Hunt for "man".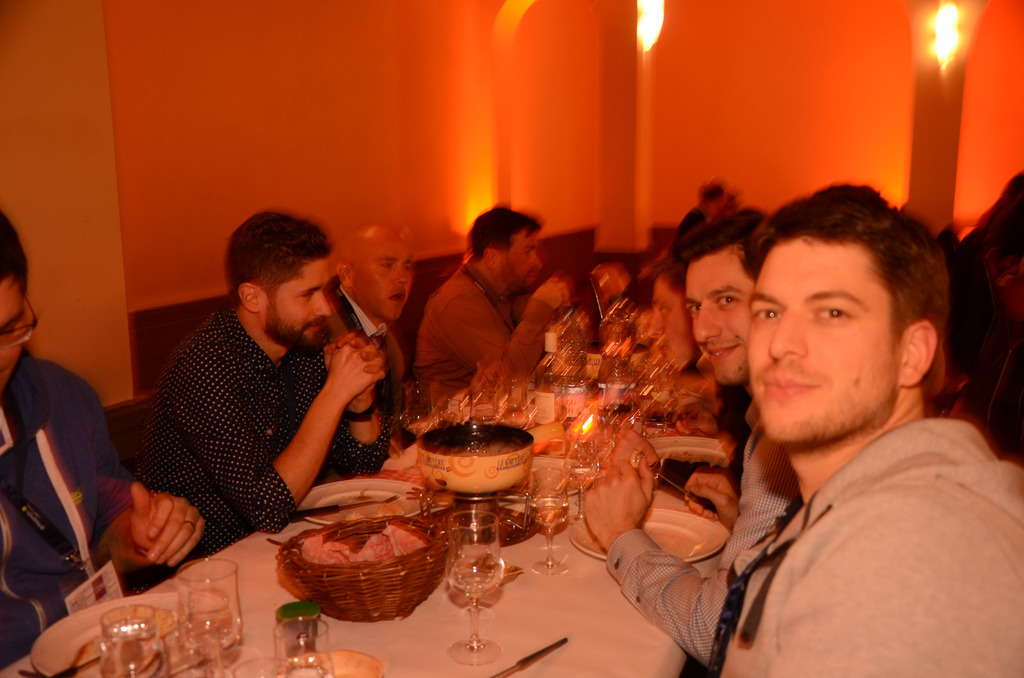
Hunted down at <region>417, 201, 572, 416</region>.
